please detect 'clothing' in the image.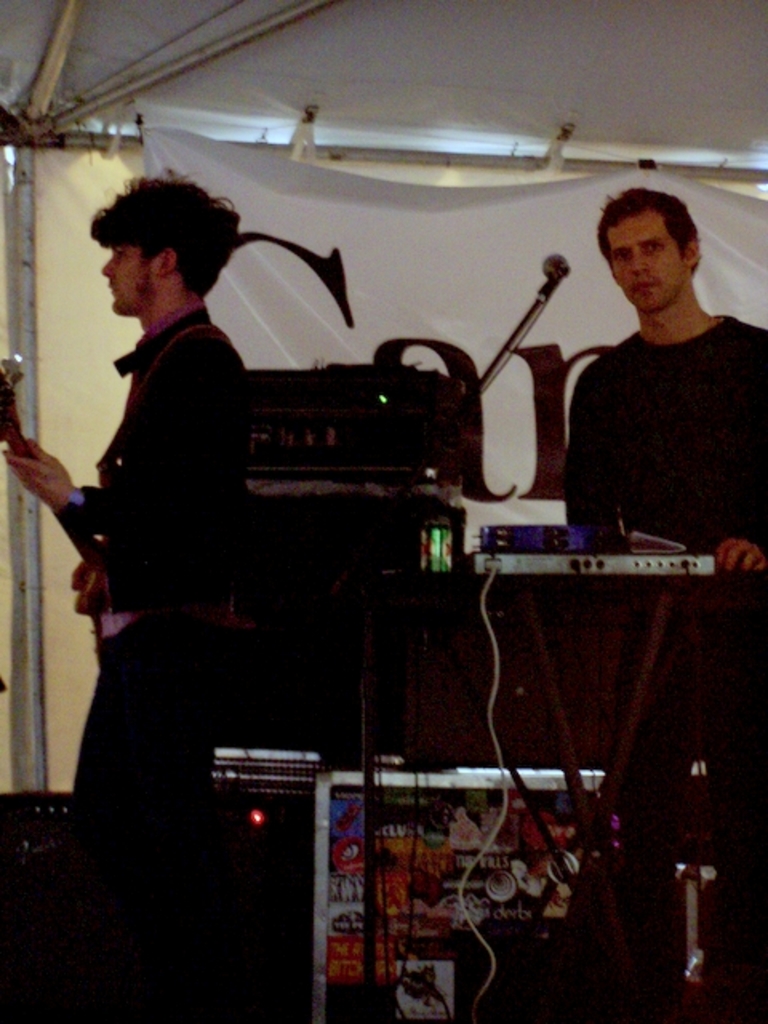
(left=91, top=323, right=242, bottom=1022).
